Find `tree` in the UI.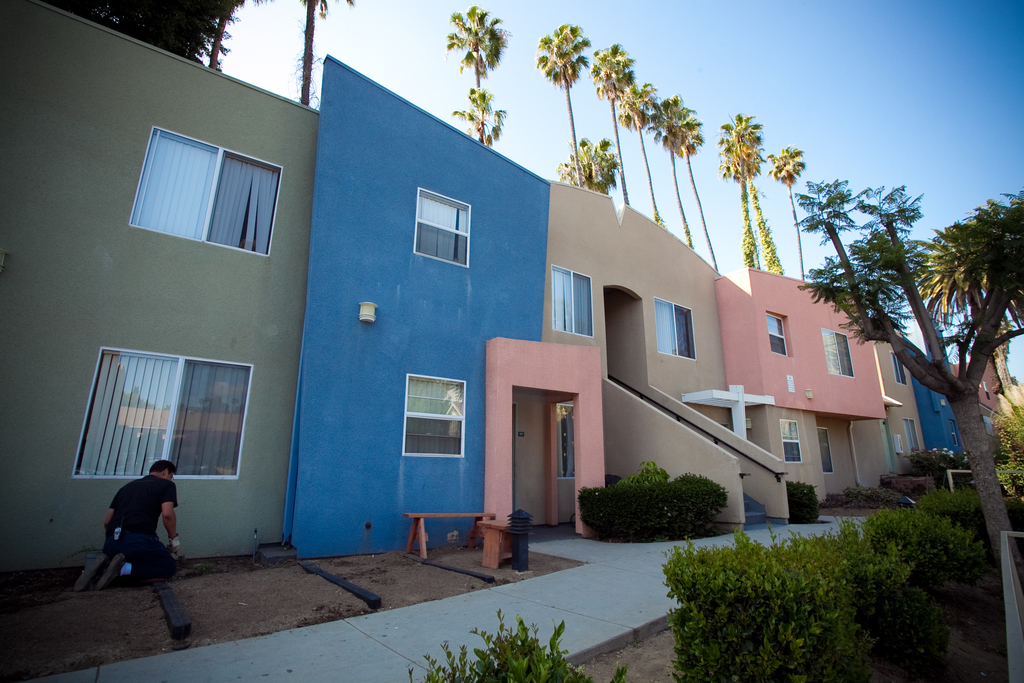
UI element at (left=205, top=0, right=271, bottom=72).
